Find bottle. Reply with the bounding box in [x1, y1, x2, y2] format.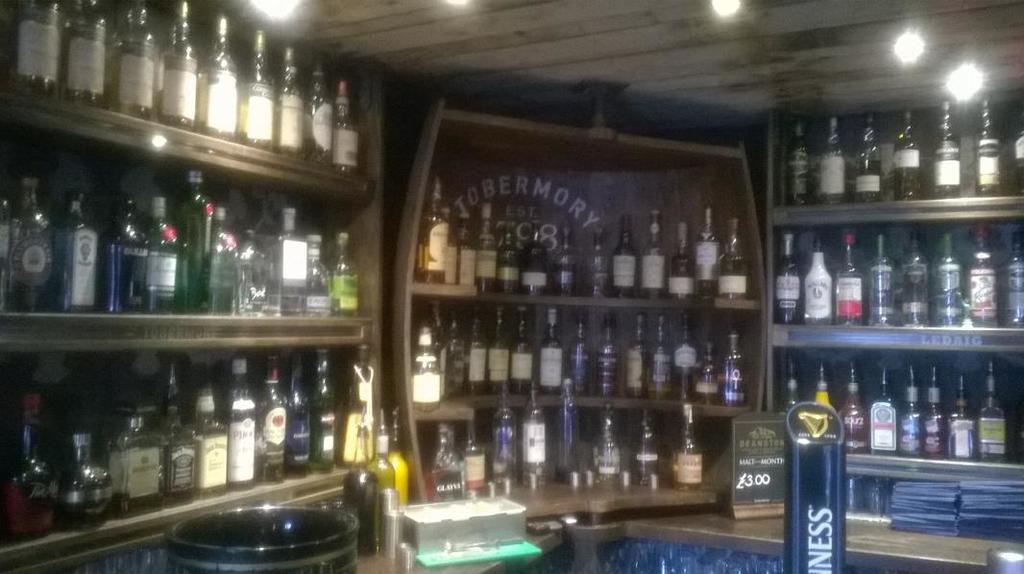
[0, 393, 54, 541].
